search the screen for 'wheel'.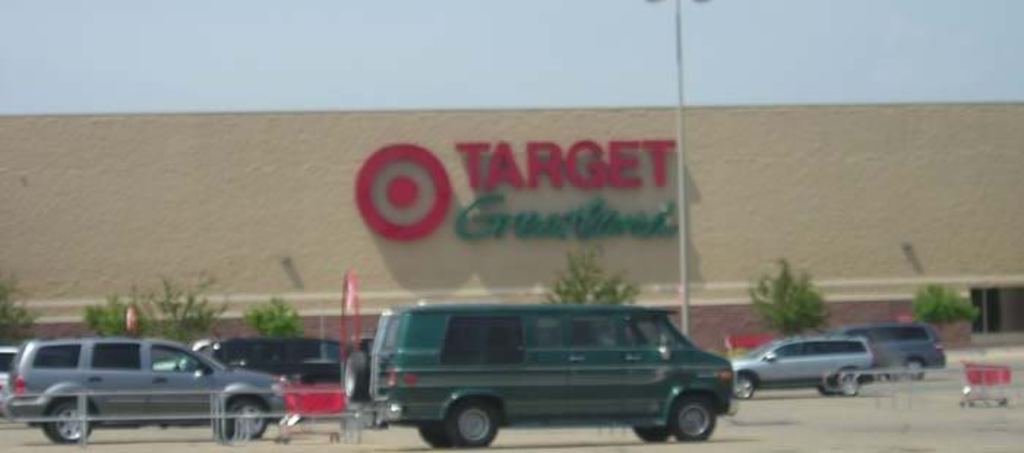
Found at detection(635, 421, 674, 438).
